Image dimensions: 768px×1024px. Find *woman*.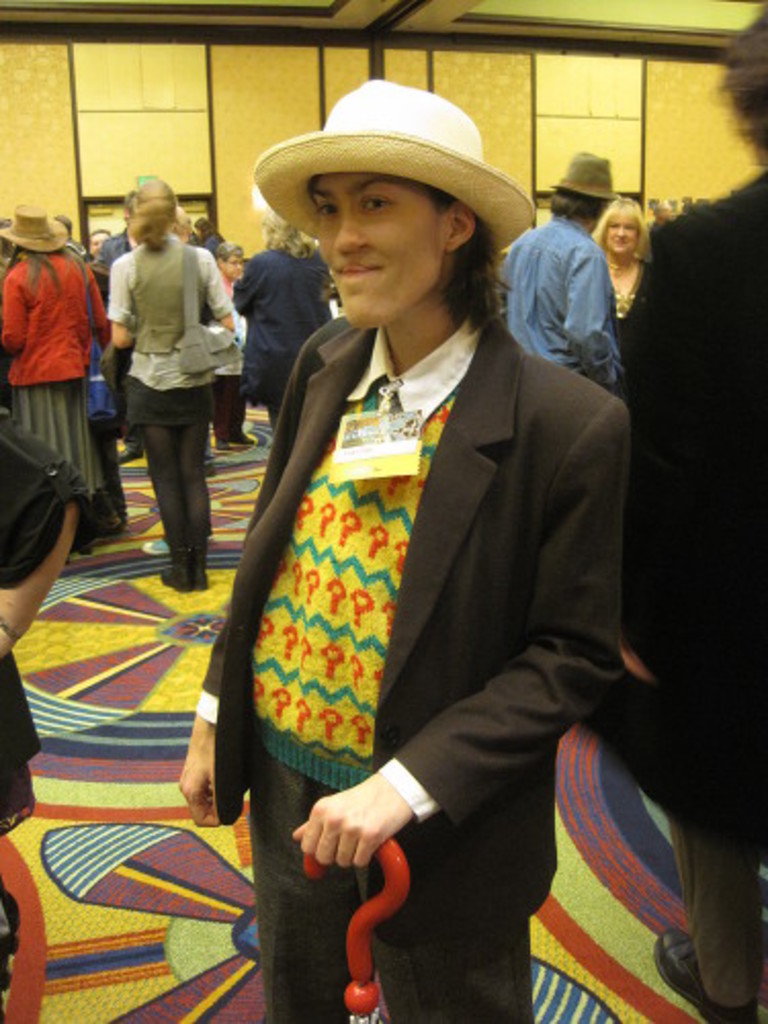
[0,199,109,563].
